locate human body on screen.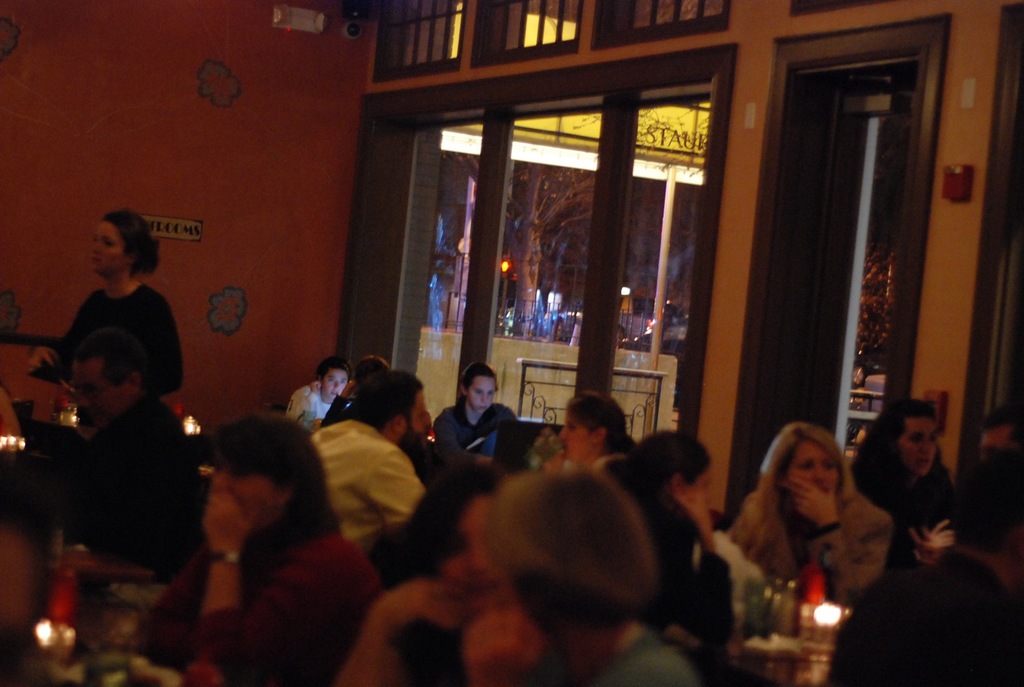
On screen at 143,414,366,680.
